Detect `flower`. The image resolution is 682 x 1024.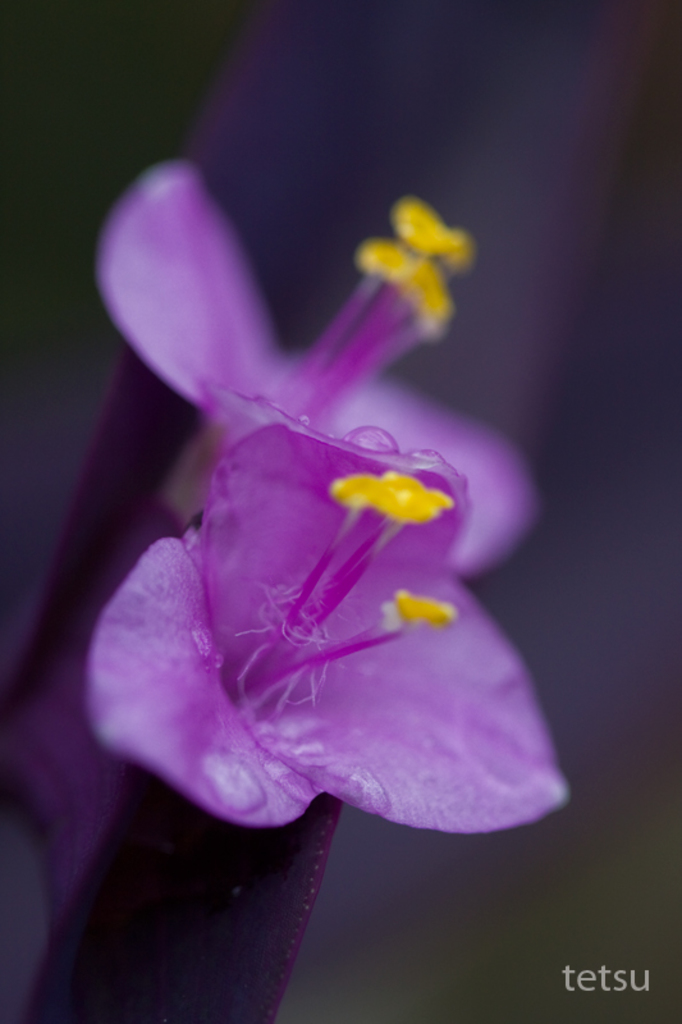
bbox=(87, 154, 575, 840).
